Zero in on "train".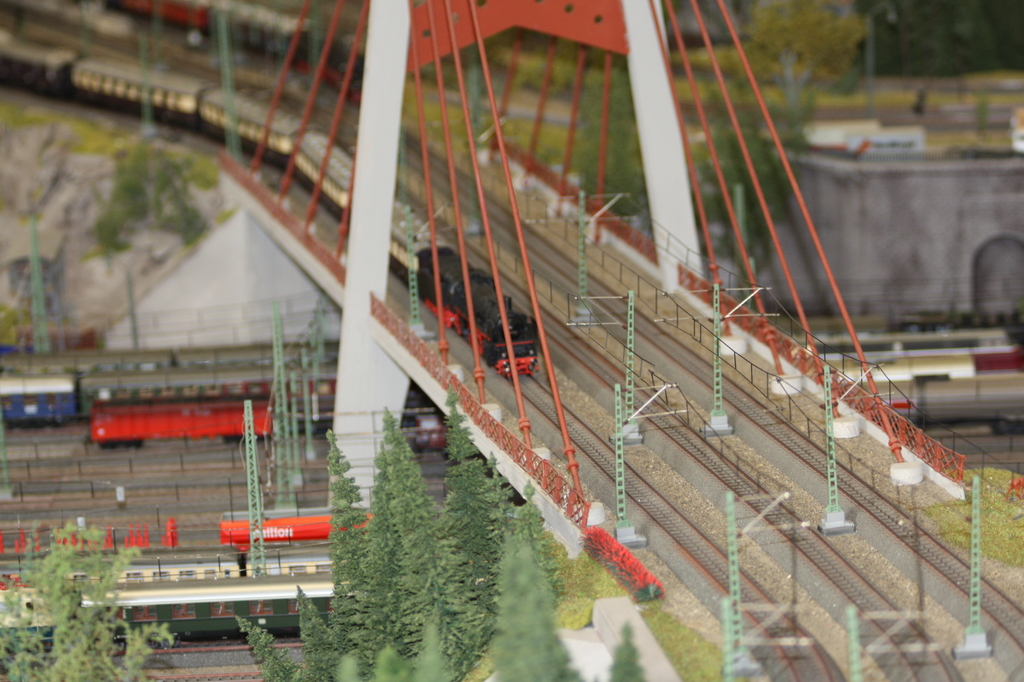
Zeroed in: 0 31 538 377.
